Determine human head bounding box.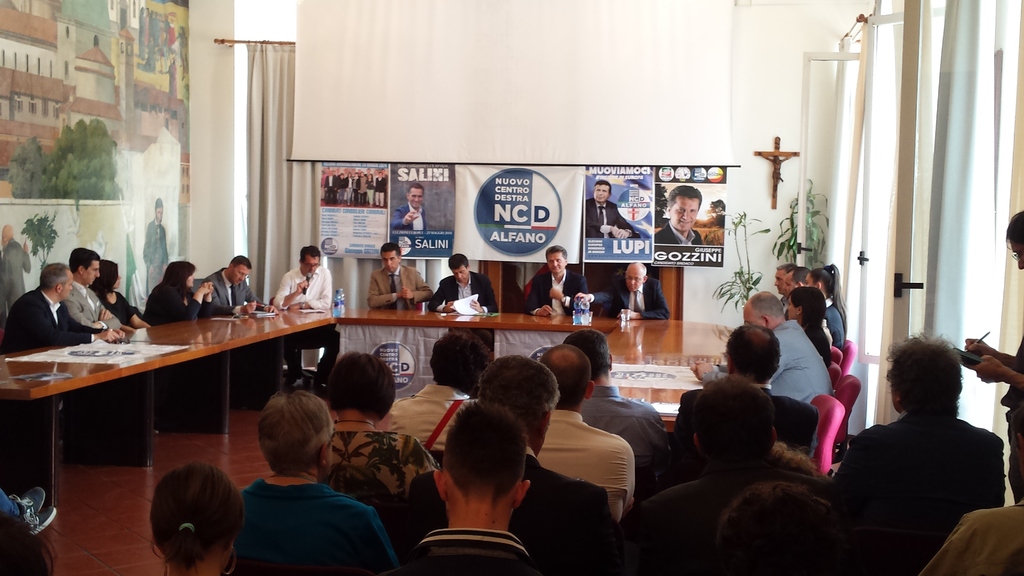
Determined: [x1=771, y1=264, x2=796, y2=294].
